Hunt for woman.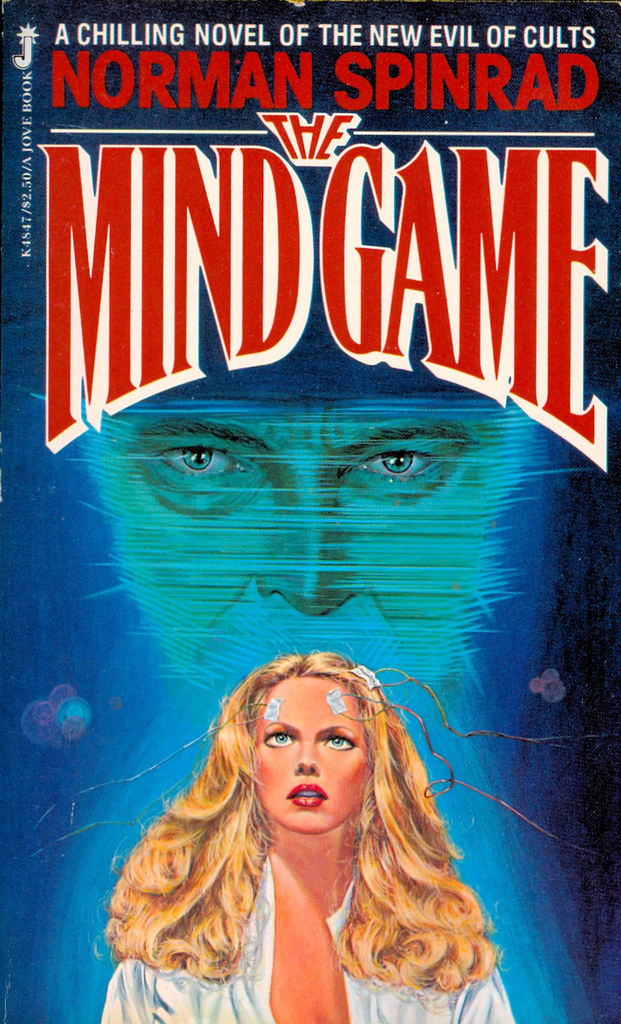
Hunted down at bbox=[88, 609, 528, 1003].
